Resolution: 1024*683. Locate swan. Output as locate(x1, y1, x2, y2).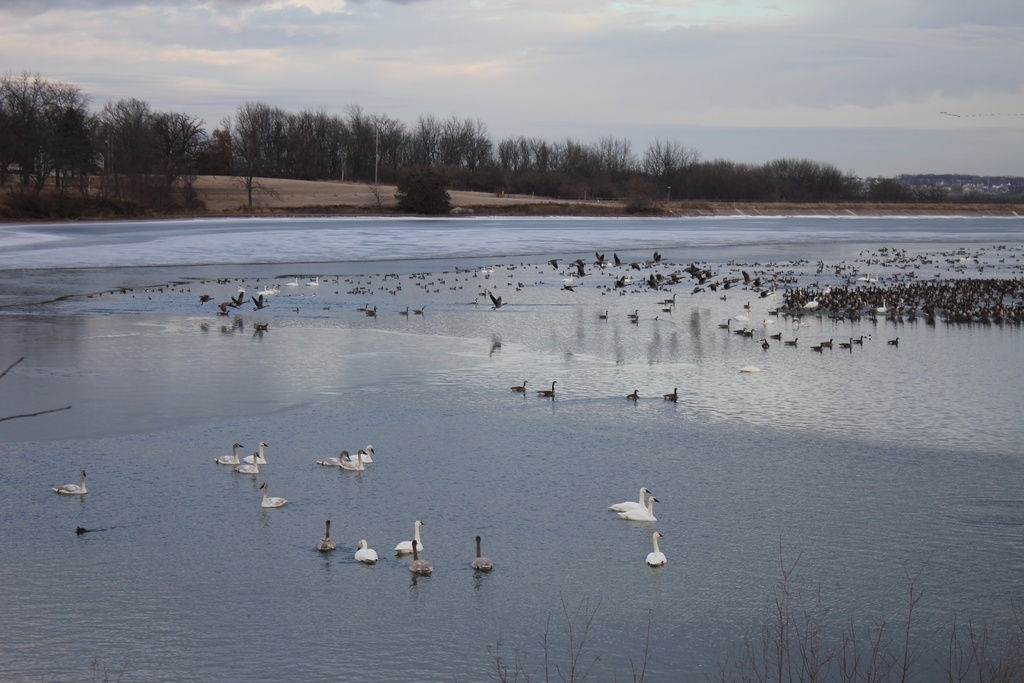
locate(356, 538, 378, 563).
